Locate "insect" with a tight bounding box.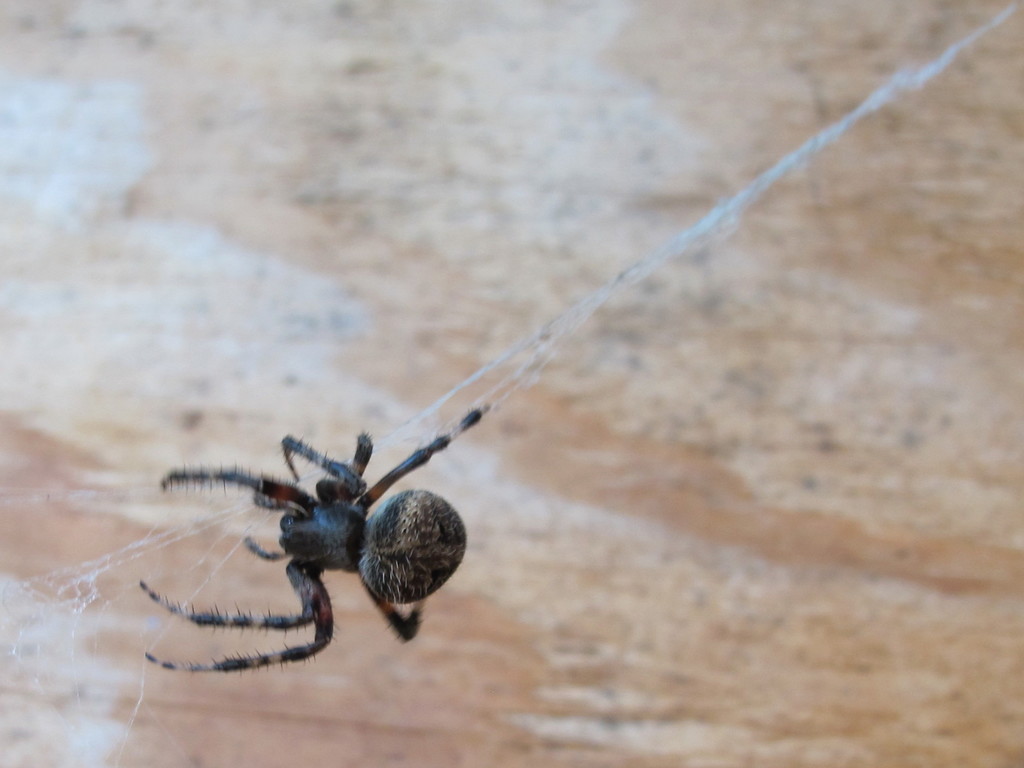
rect(139, 405, 492, 678).
